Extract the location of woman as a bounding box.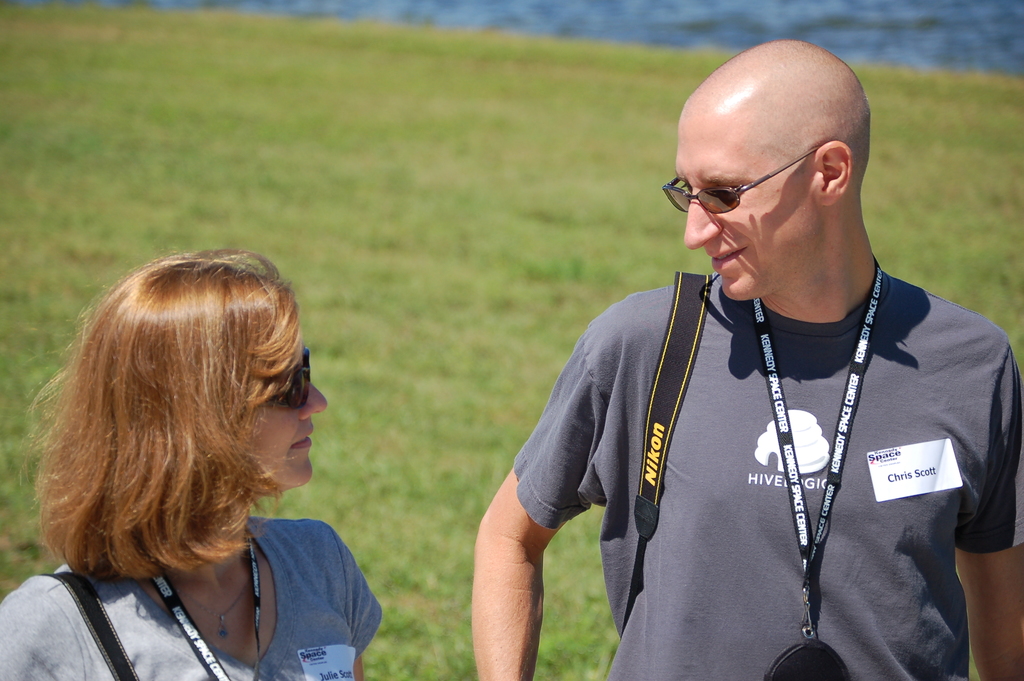
Rect(13, 226, 381, 668).
